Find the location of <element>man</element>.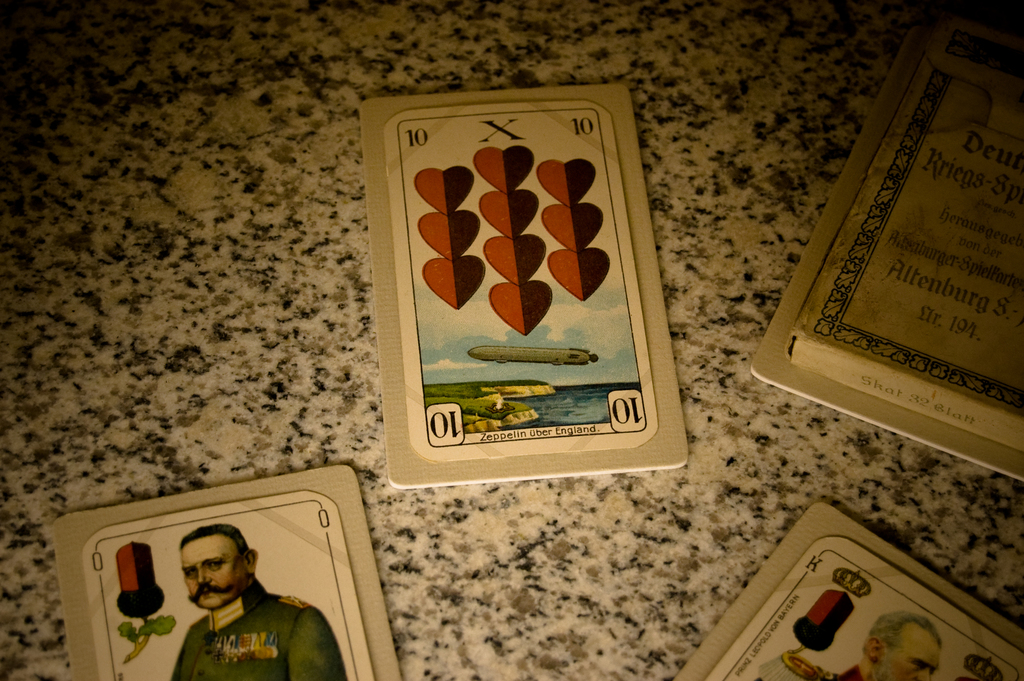
Location: l=755, t=616, r=945, b=680.
